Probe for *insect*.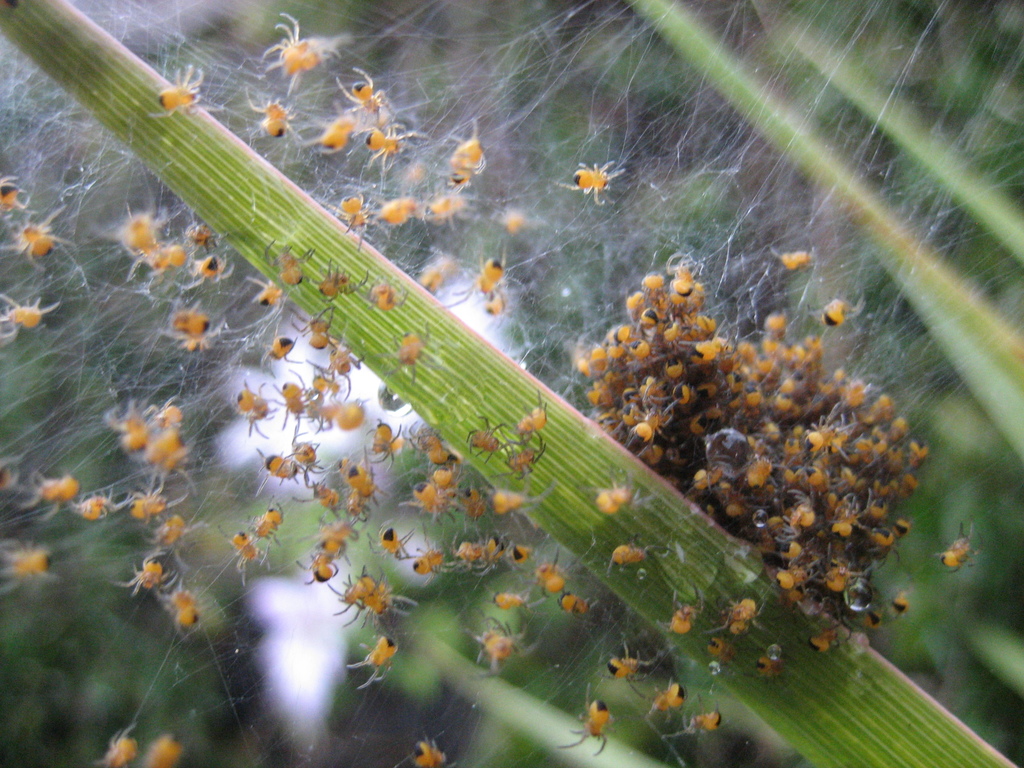
Probe result: [left=436, top=196, right=458, bottom=219].
